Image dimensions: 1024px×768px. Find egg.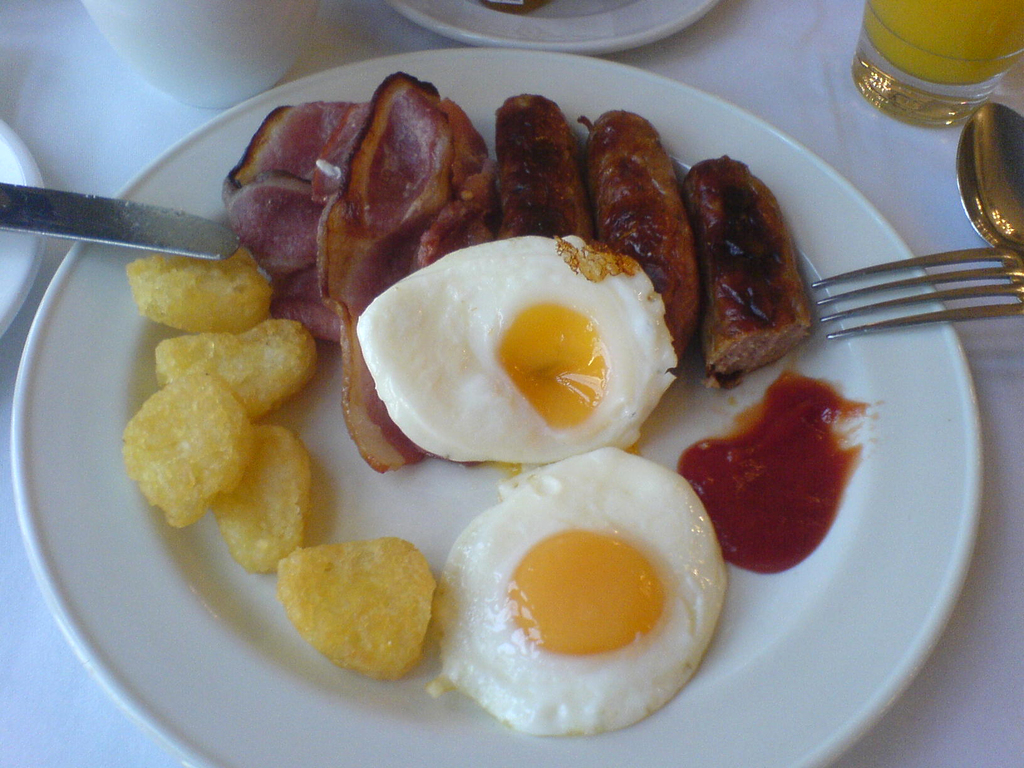
[424,443,731,739].
